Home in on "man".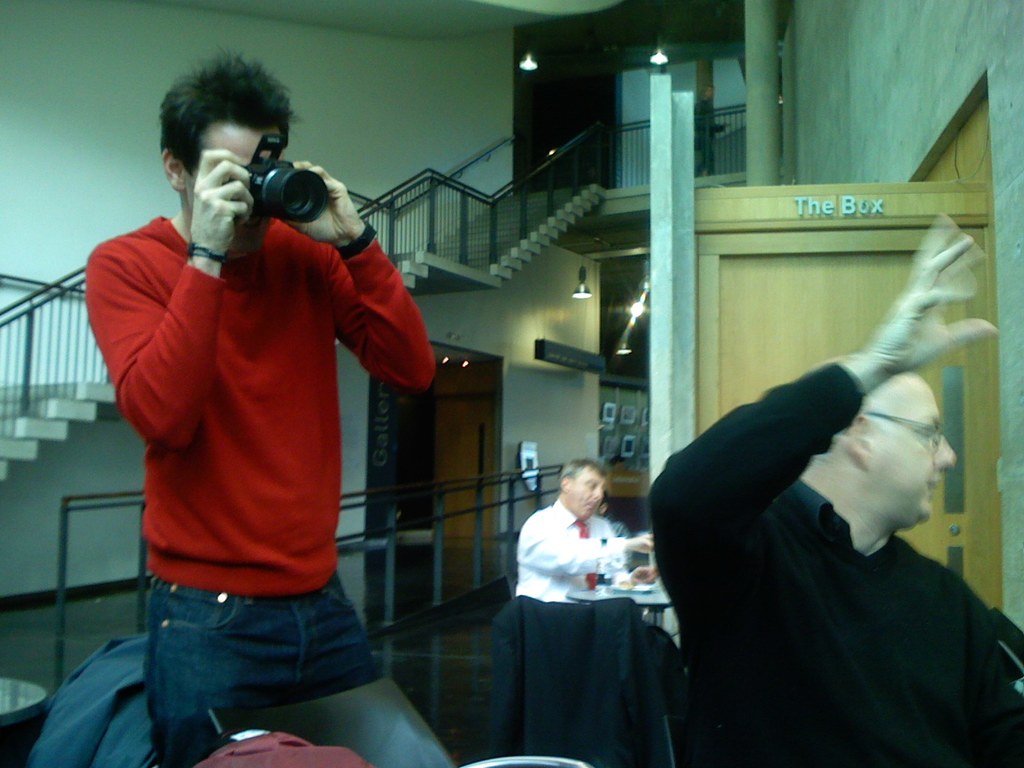
Homed in at x1=646, y1=213, x2=1023, y2=767.
